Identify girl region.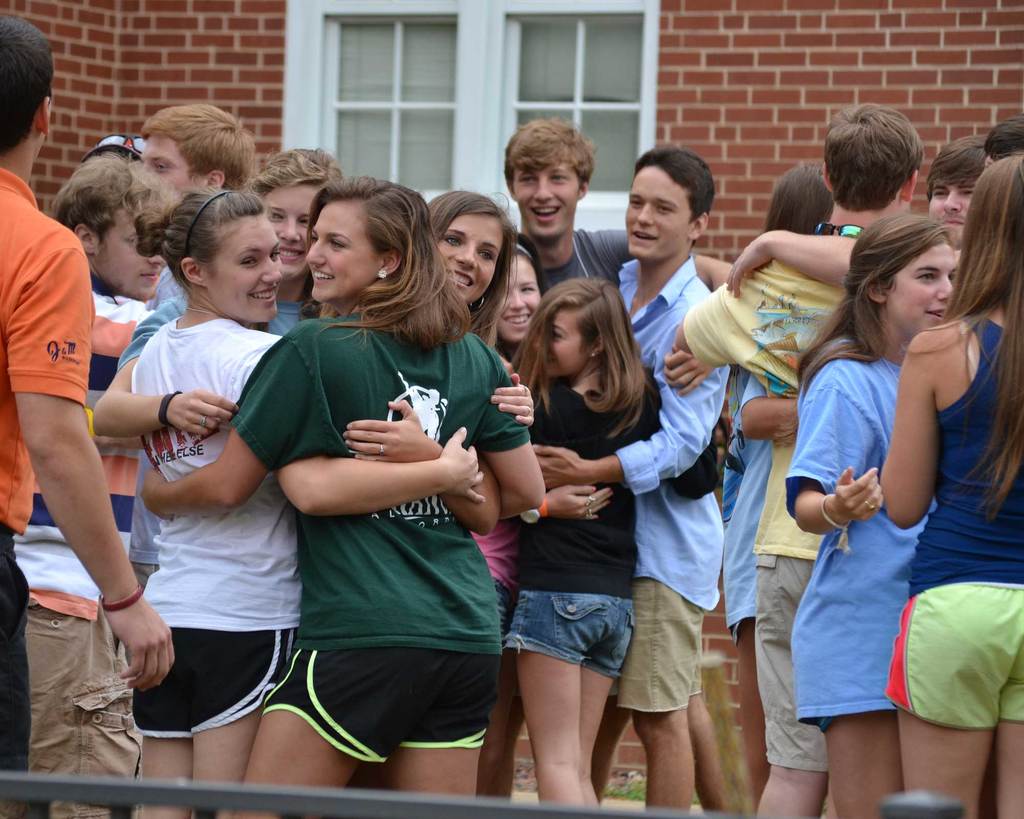
Region: crop(781, 212, 957, 818).
